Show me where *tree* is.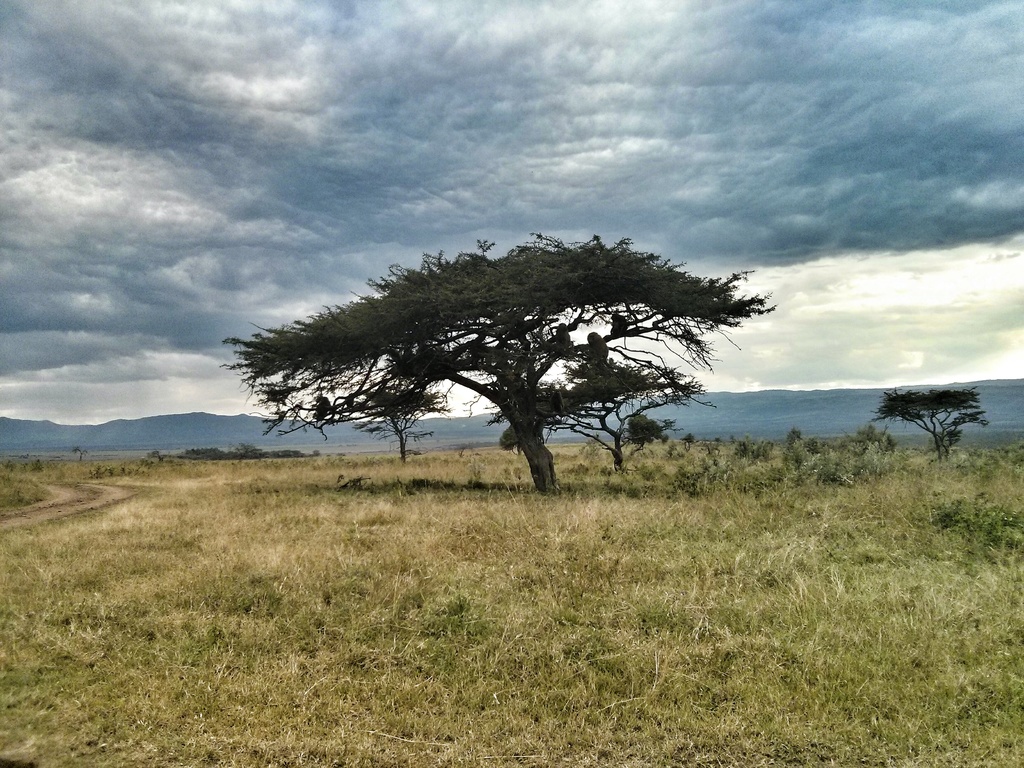
*tree* is at x1=868, y1=383, x2=985, y2=468.
